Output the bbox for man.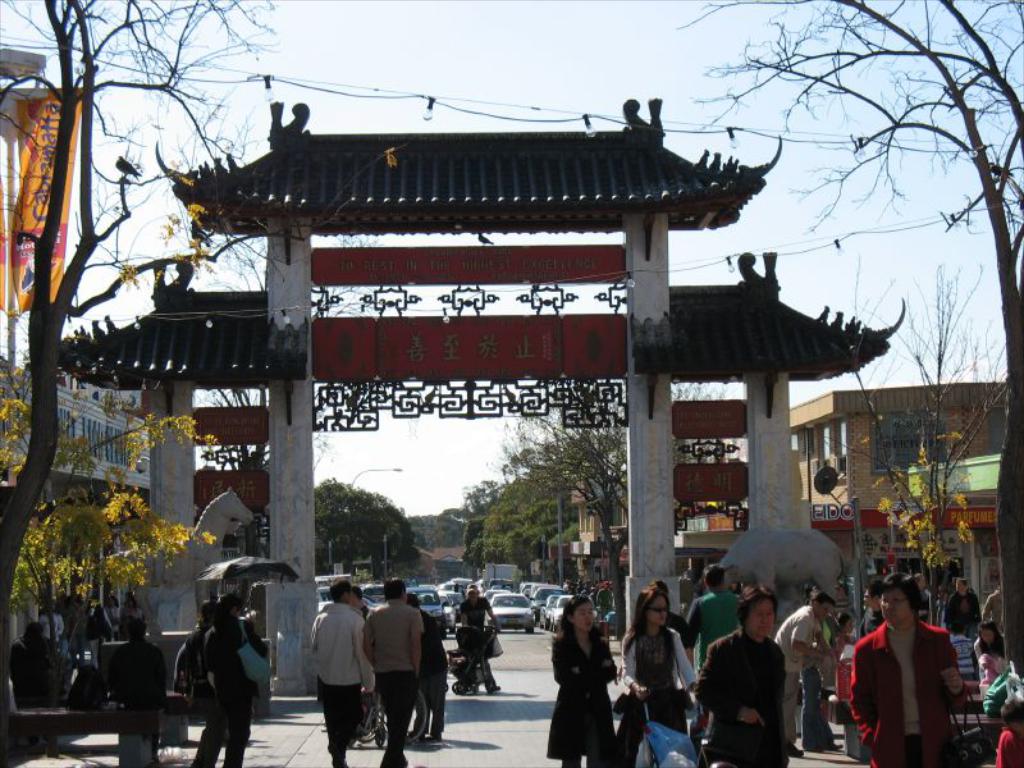
{"x1": 673, "y1": 558, "x2": 745, "y2": 673}.
